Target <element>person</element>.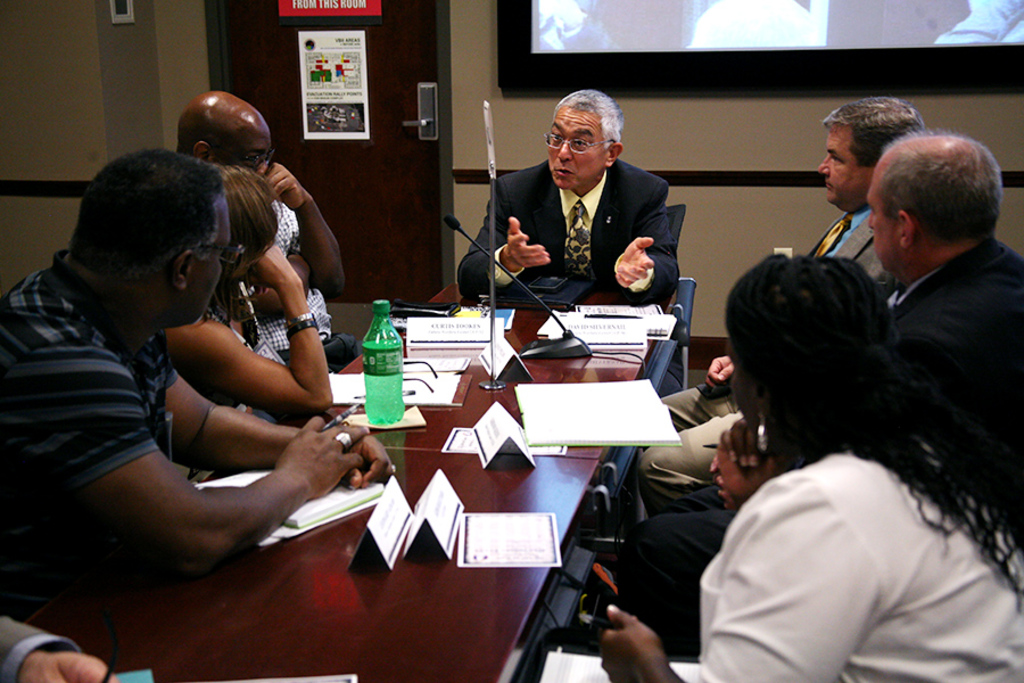
Target region: <bbox>158, 168, 333, 415</bbox>.
